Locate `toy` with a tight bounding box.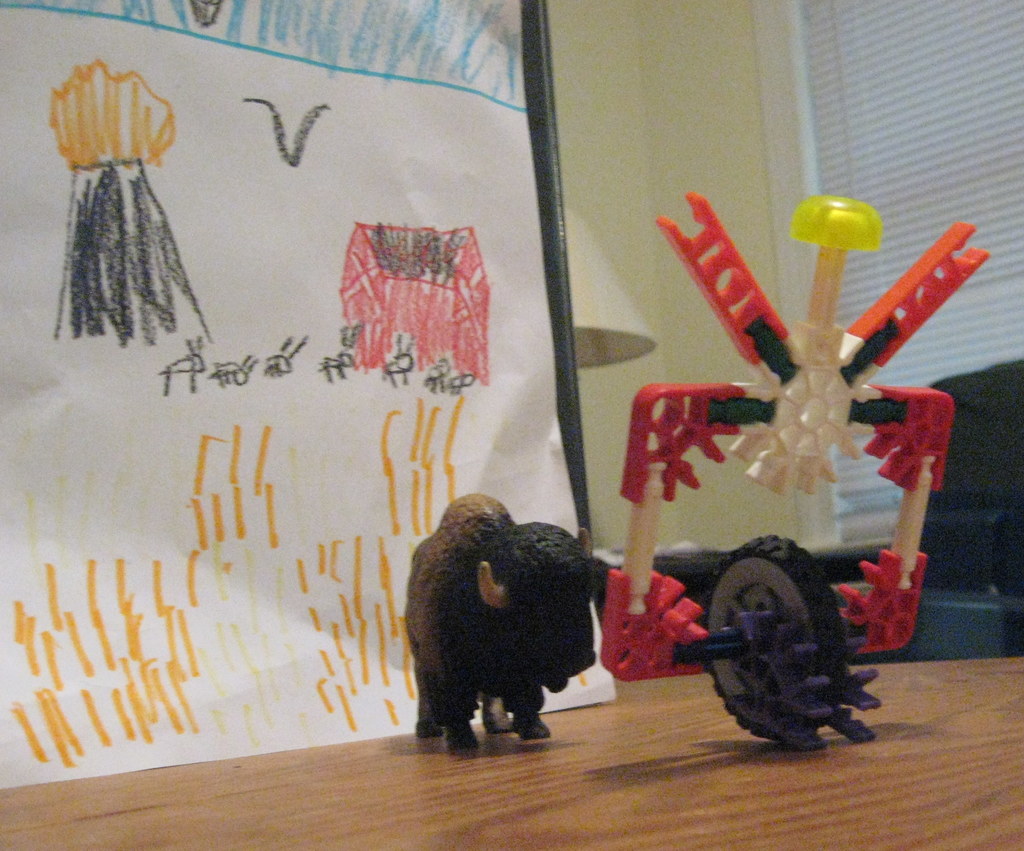
(596, 193, 1000, 750).
